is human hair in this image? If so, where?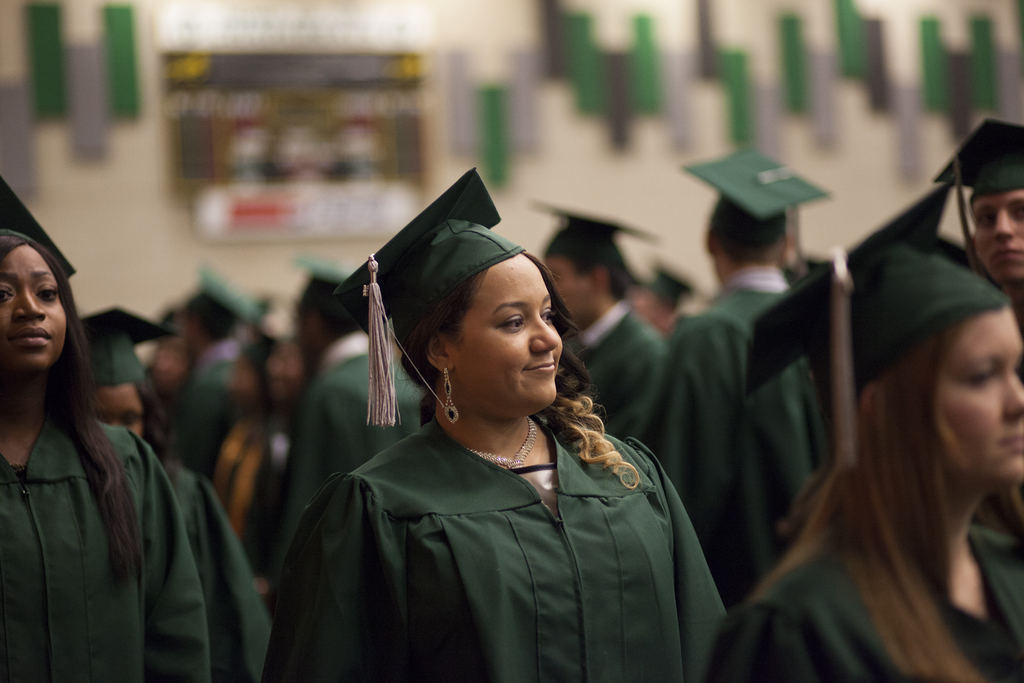
Yes, at x1=731 y1=297 x2=1005 y2=682.
